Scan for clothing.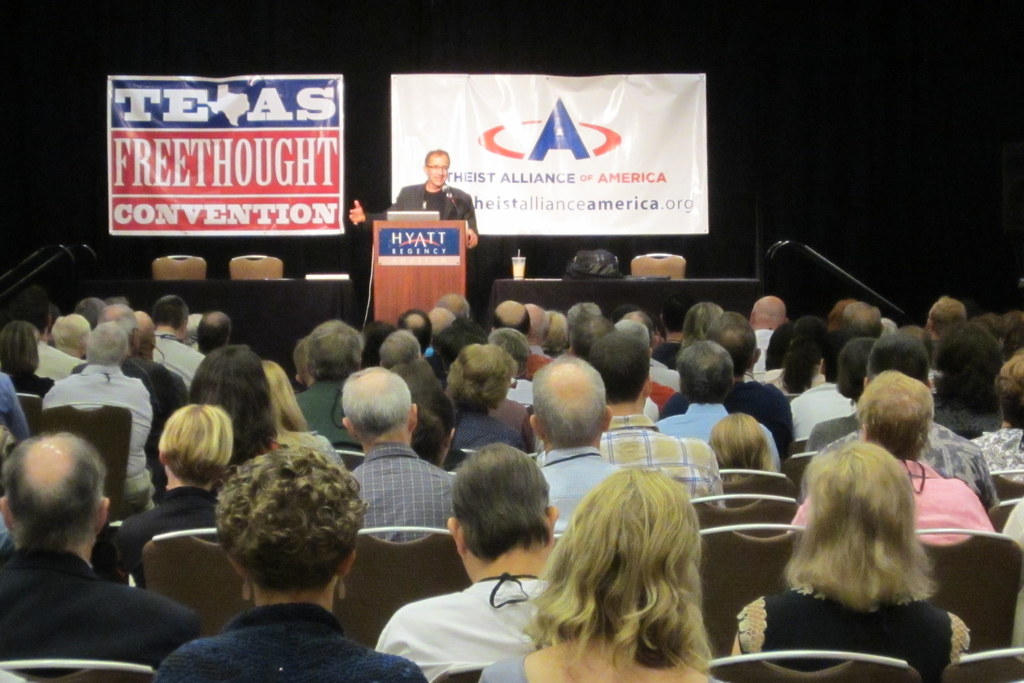
Scan result: crop(0, 544, 206, 671).
